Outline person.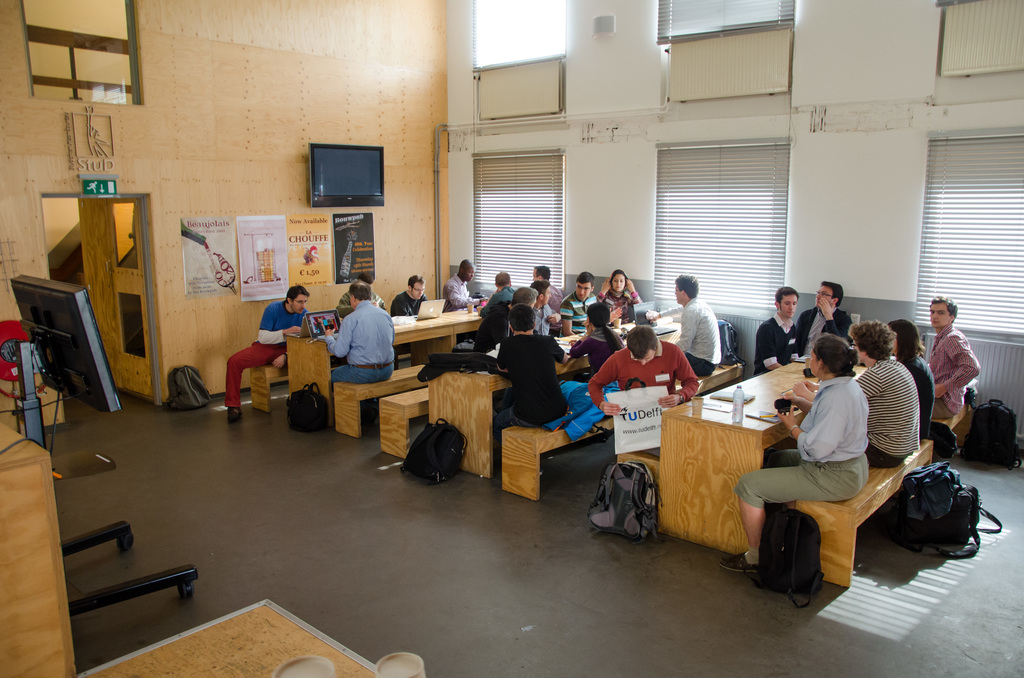
Outline: crop(385, 275, 434, 320).
